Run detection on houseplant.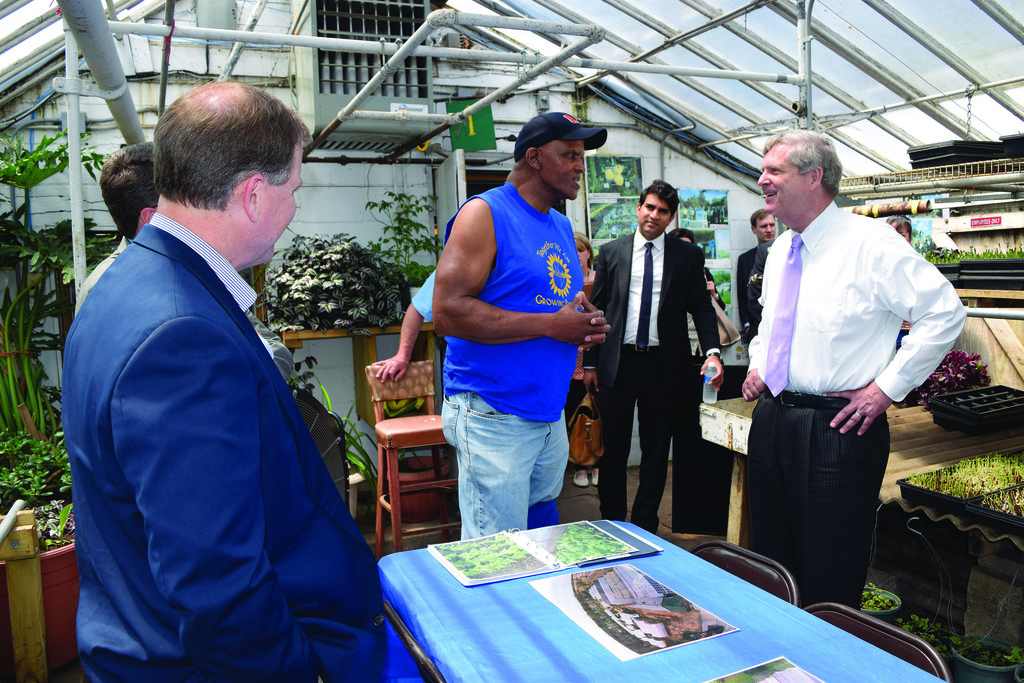
Result: box(0, 407, 81, 507).
